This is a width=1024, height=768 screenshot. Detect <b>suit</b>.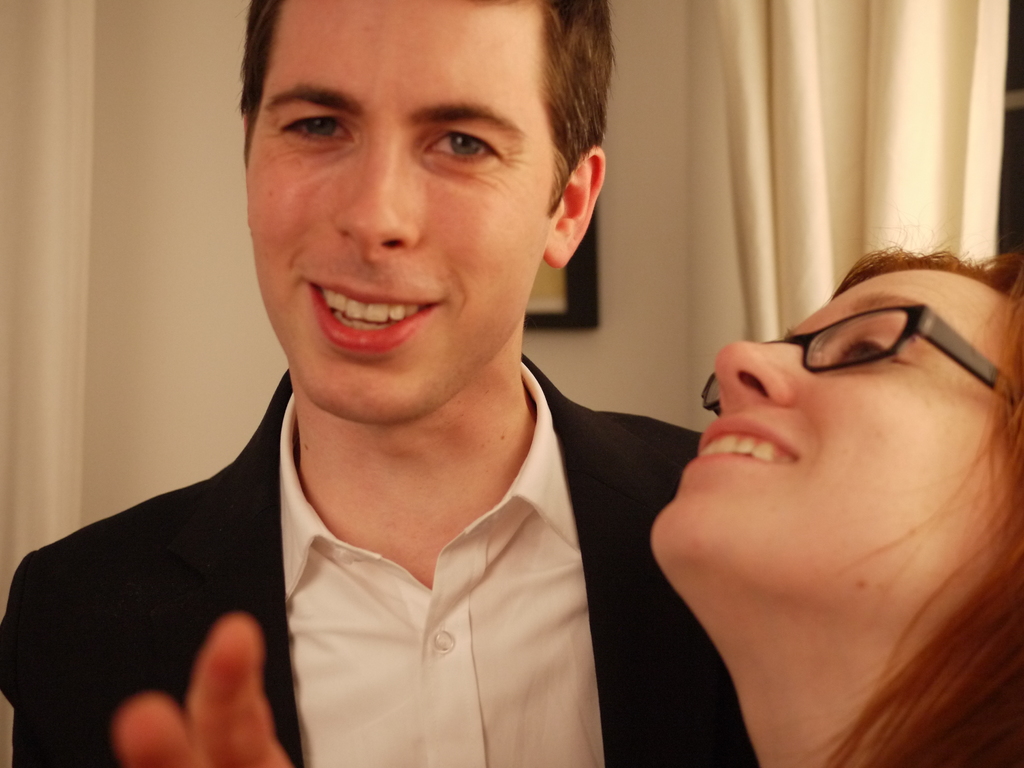
[47, 365, 700, 742].
